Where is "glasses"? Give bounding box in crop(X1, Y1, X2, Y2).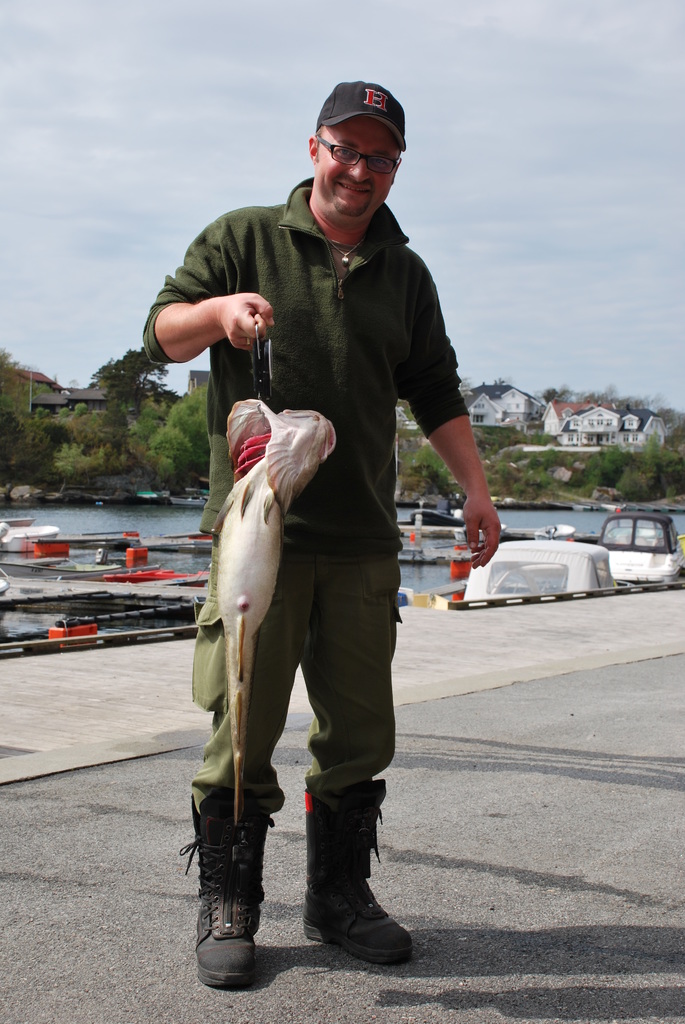
crop(312, 129, 405, 180).
